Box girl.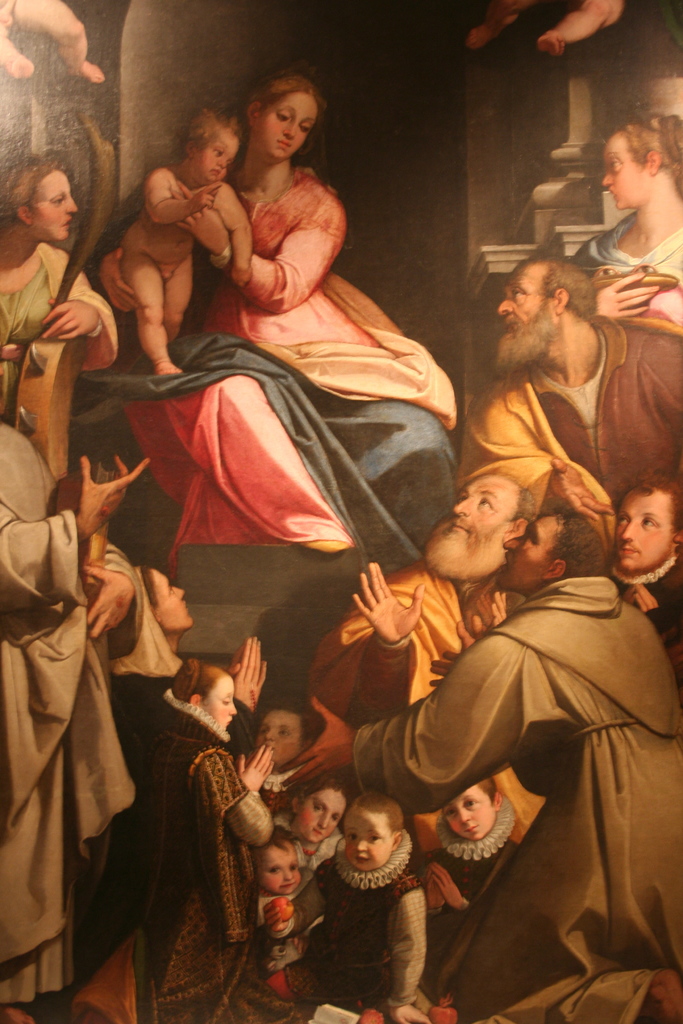
(311, 799, 435, 1023).
